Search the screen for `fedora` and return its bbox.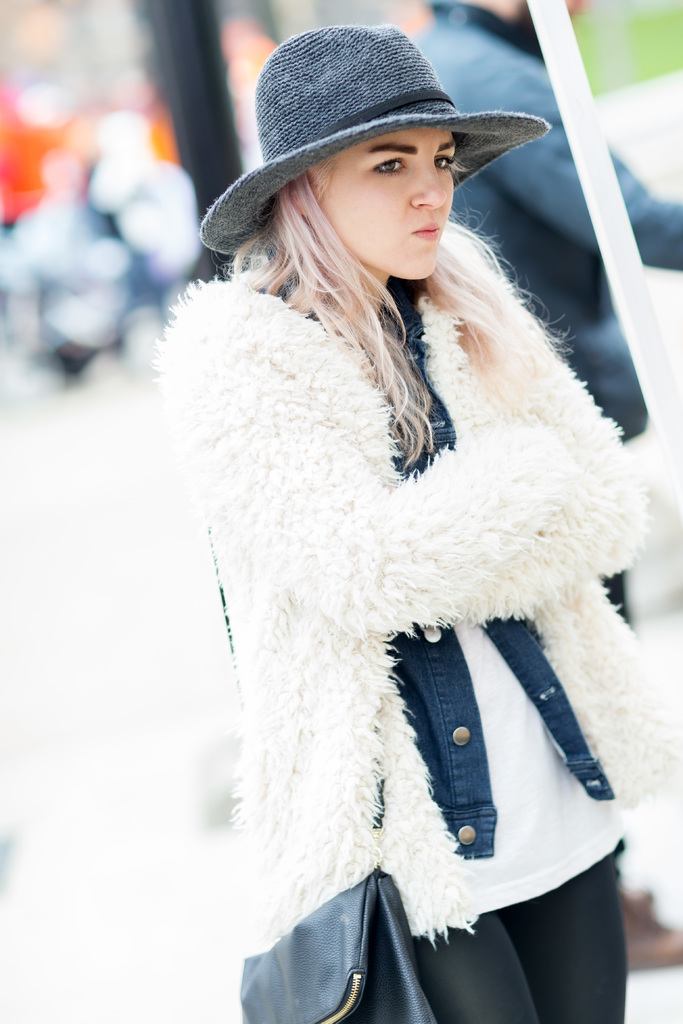
Found: 199:22:547:256.
